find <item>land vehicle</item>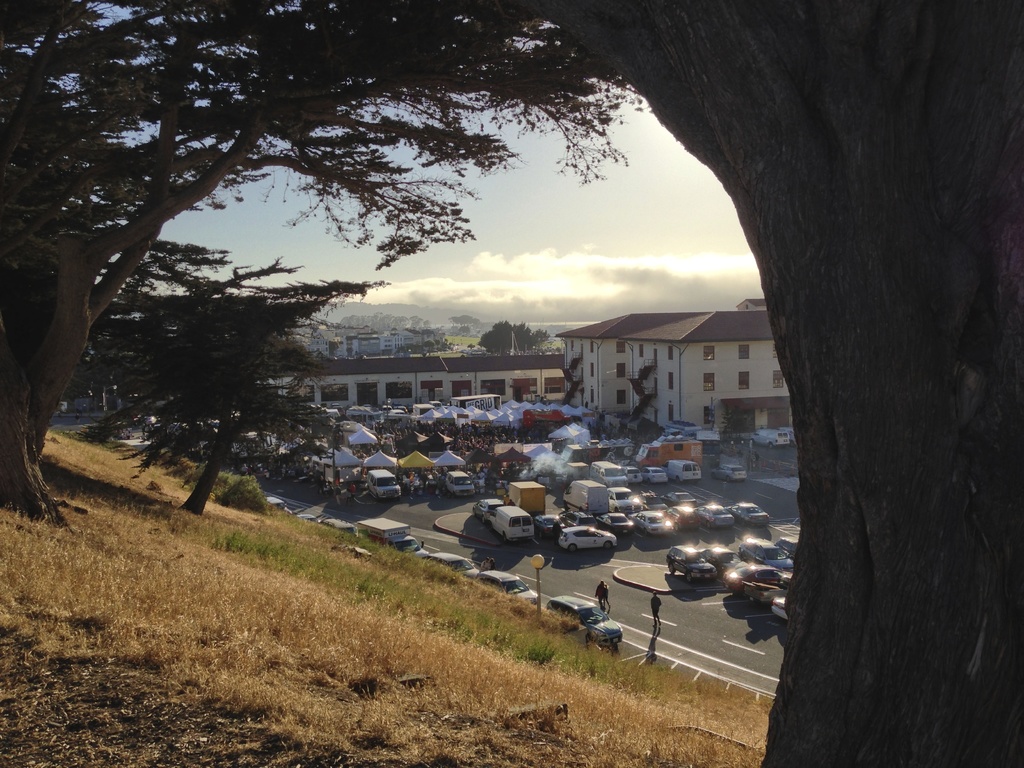
Rect(754, 429, 786, 443)
